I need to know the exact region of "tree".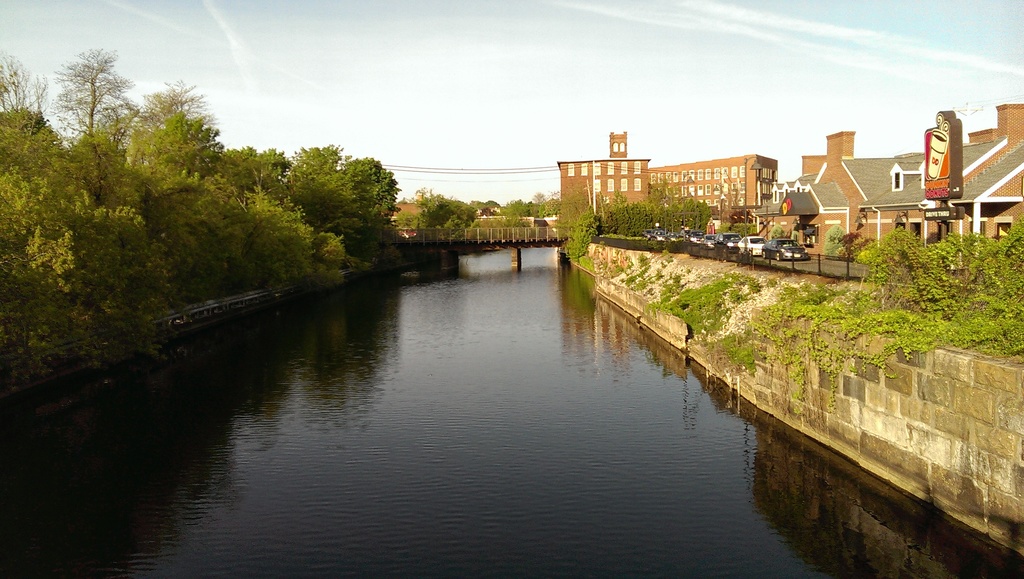
Region: 46/34/127/179.
